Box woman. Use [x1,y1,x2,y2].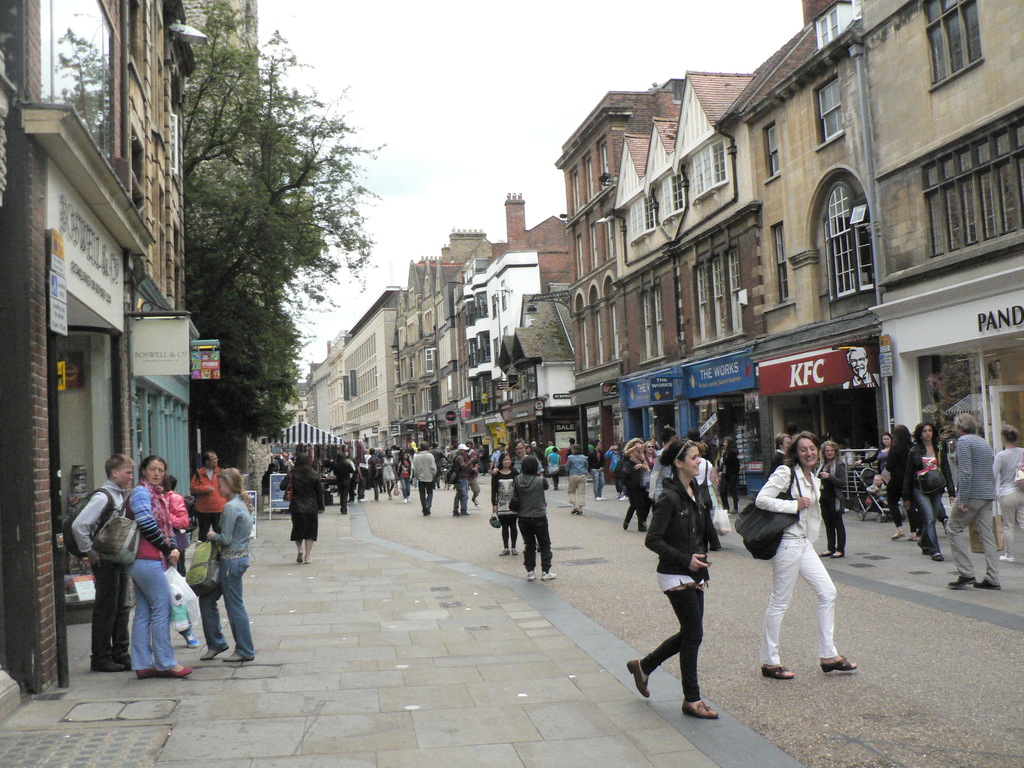
[205,470,253,664].
